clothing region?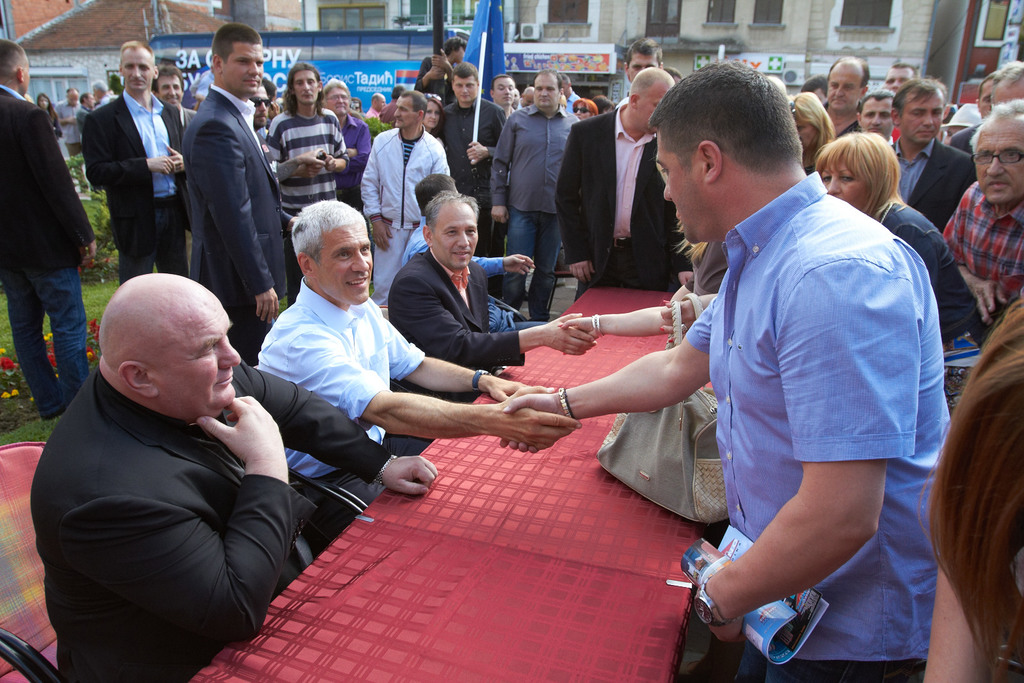
bbox=(255, 268, 428, 504)
